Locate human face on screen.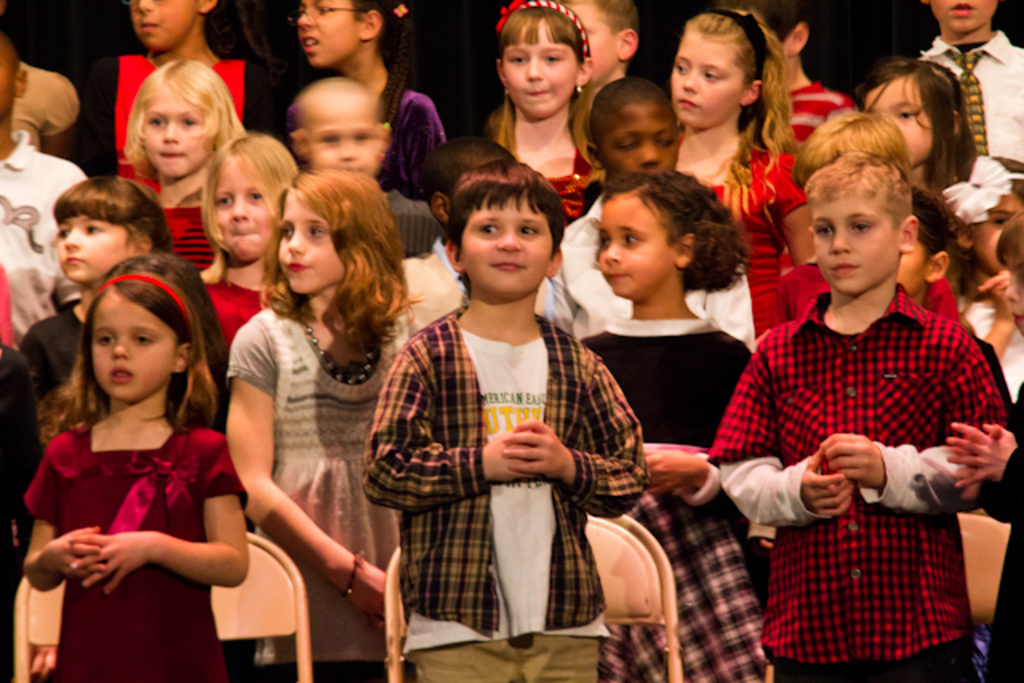
On screen at l=595, t=203, r=672, b=301.
